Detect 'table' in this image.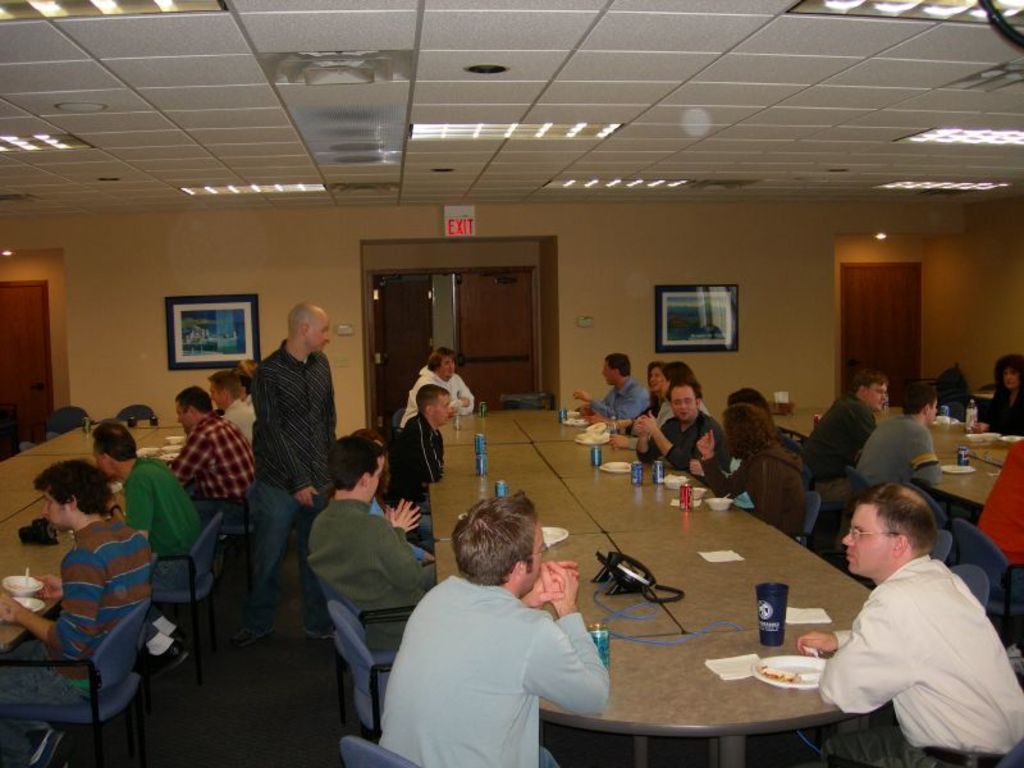
Detection: 777,410,1020,498.
